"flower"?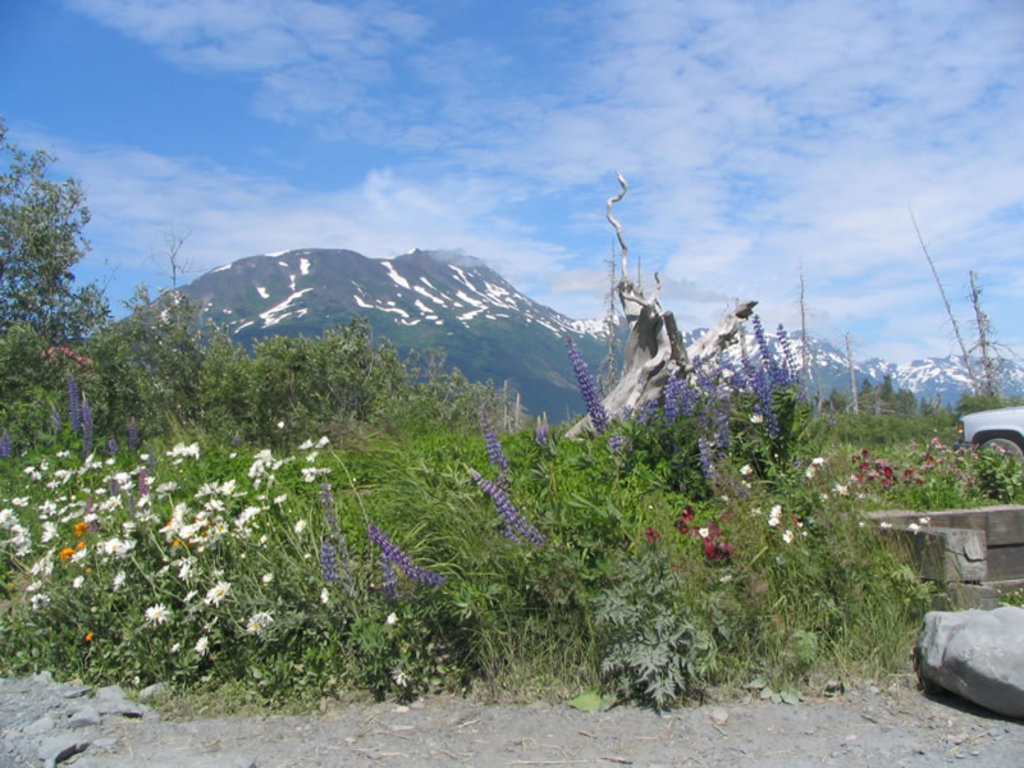
x1=484 y1=402 x2=511 y2=475
